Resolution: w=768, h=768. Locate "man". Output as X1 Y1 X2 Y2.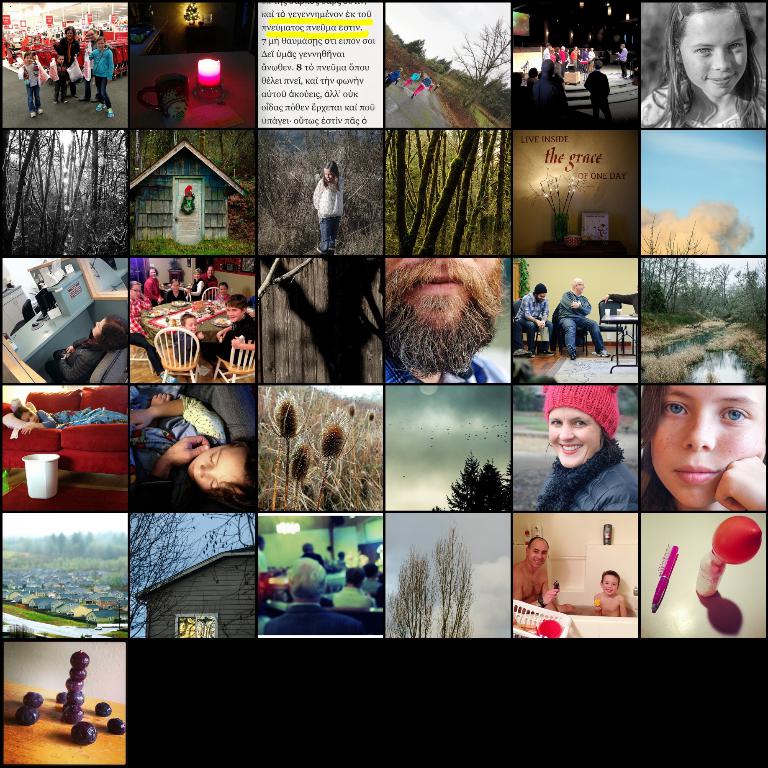
256 532 270 572.
